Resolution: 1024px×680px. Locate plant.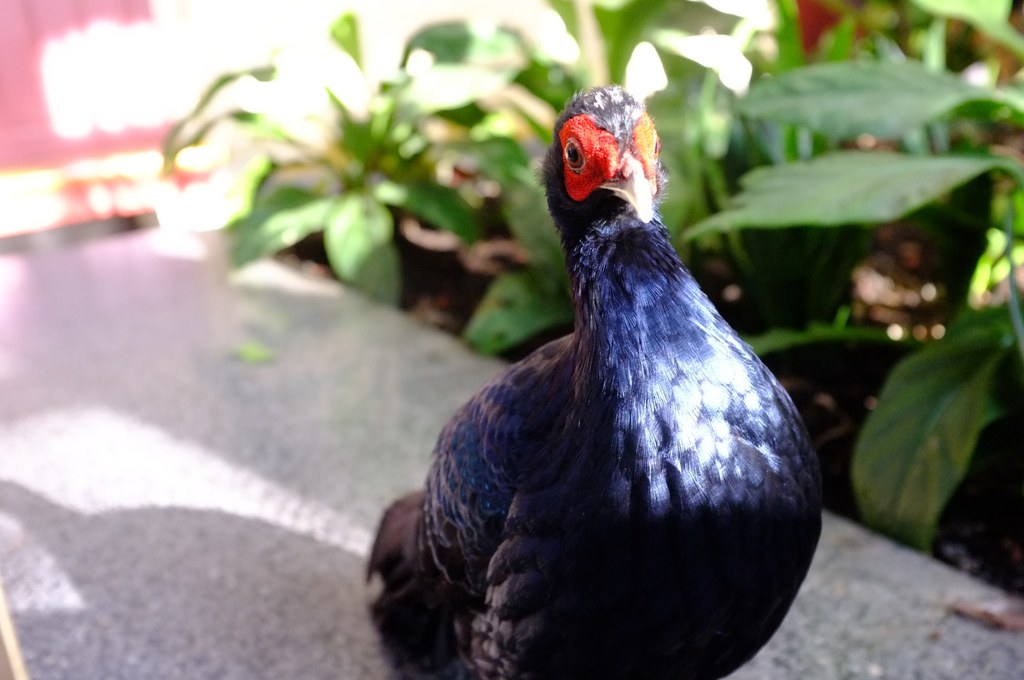
733/277/1023/616.
